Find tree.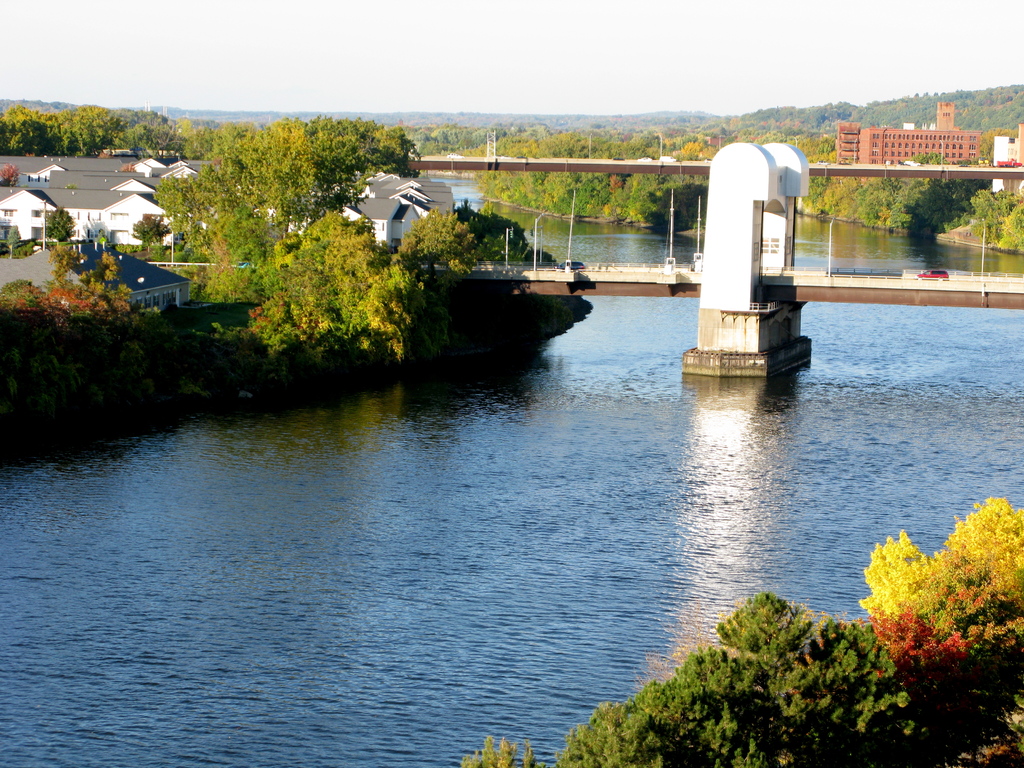
{"x1": 132, "y1": 214, "x2": 158, "y2": 248}.
